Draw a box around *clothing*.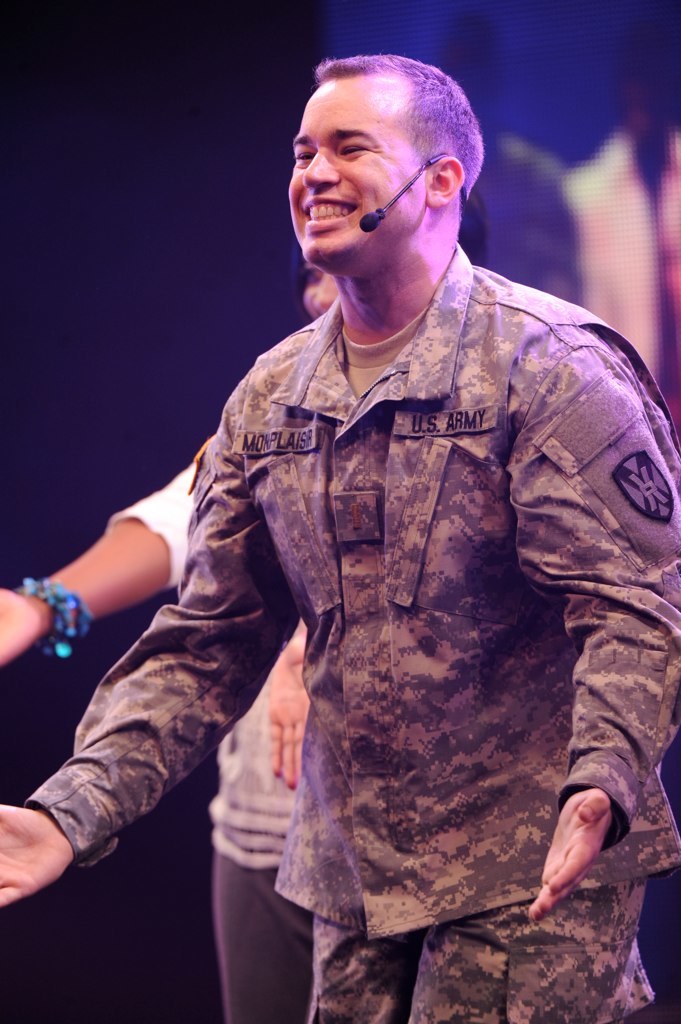
pyautogui.locateOnScreen(24, 236, 680, 1023).
